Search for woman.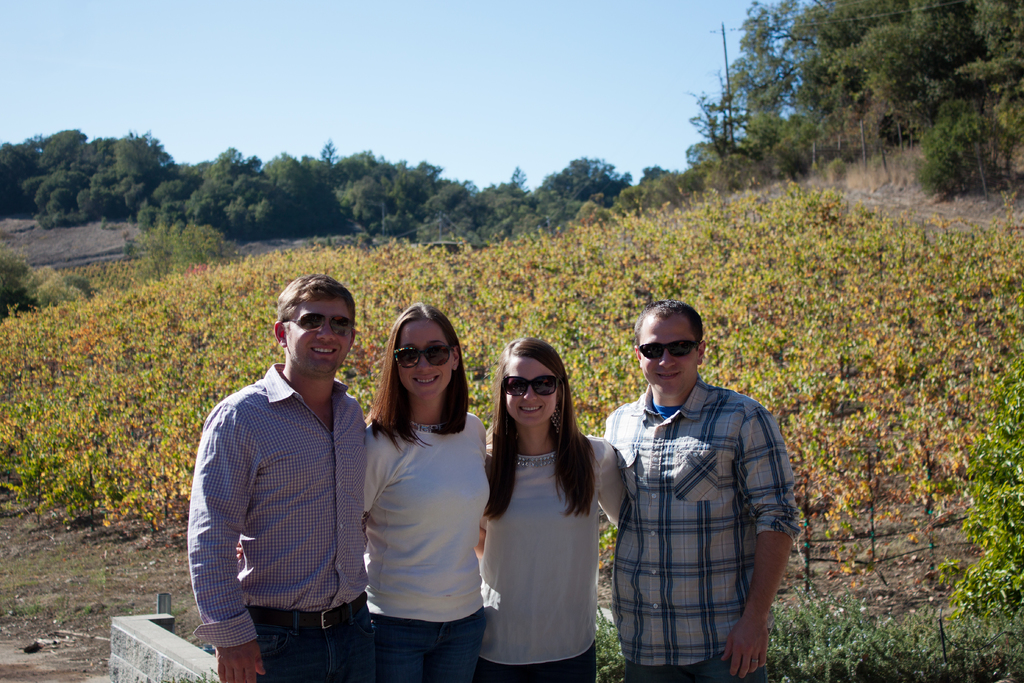
Found at <bbox>366, 302, 486, 682</bbox>.
